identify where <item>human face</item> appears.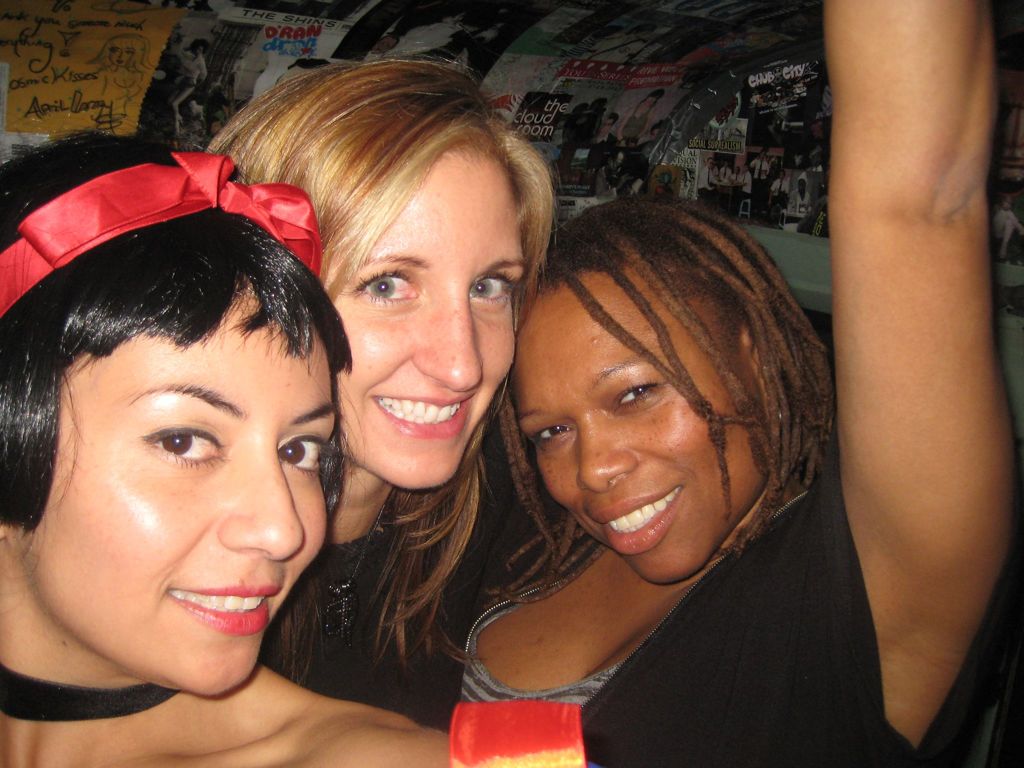
Appears at Rect(508, 271, 771, 582).
